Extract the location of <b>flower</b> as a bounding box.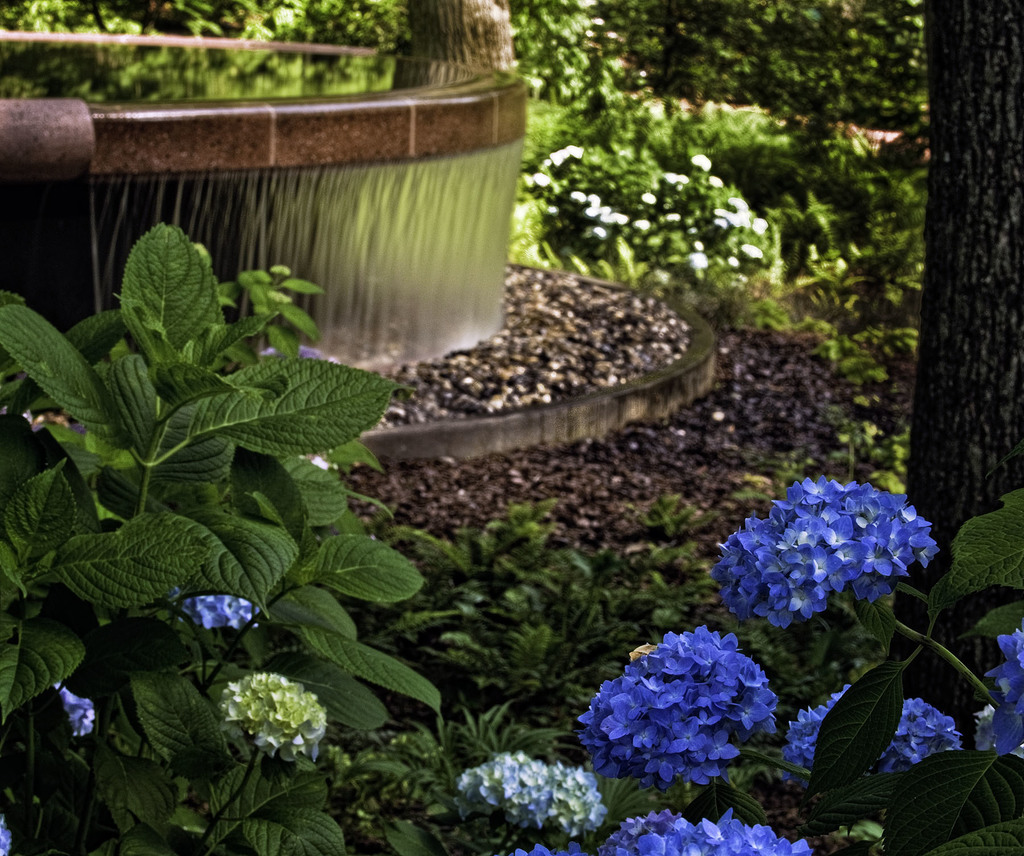
<bbox>977, 632, 1023, 753</bbox>.
